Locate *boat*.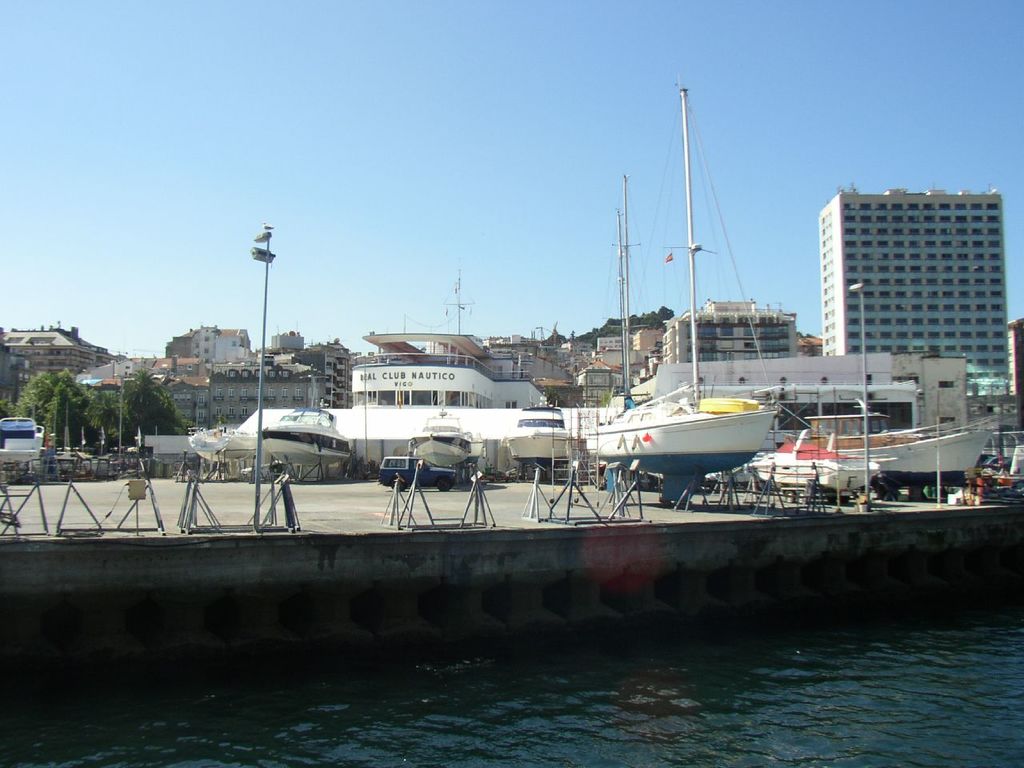
Bounding box: [x1=0, y1=414, x2=47, y2=478].
